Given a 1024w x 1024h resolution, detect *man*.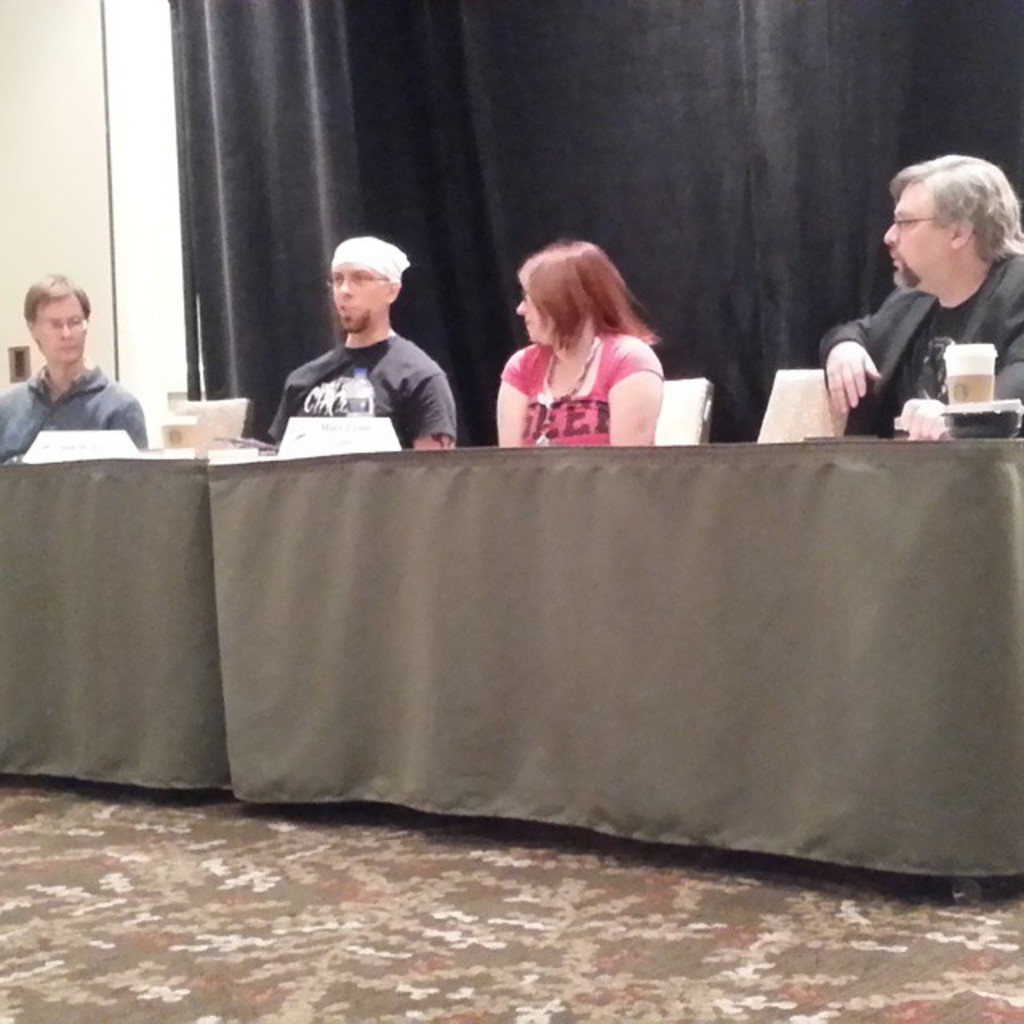
0/272/149/462.
